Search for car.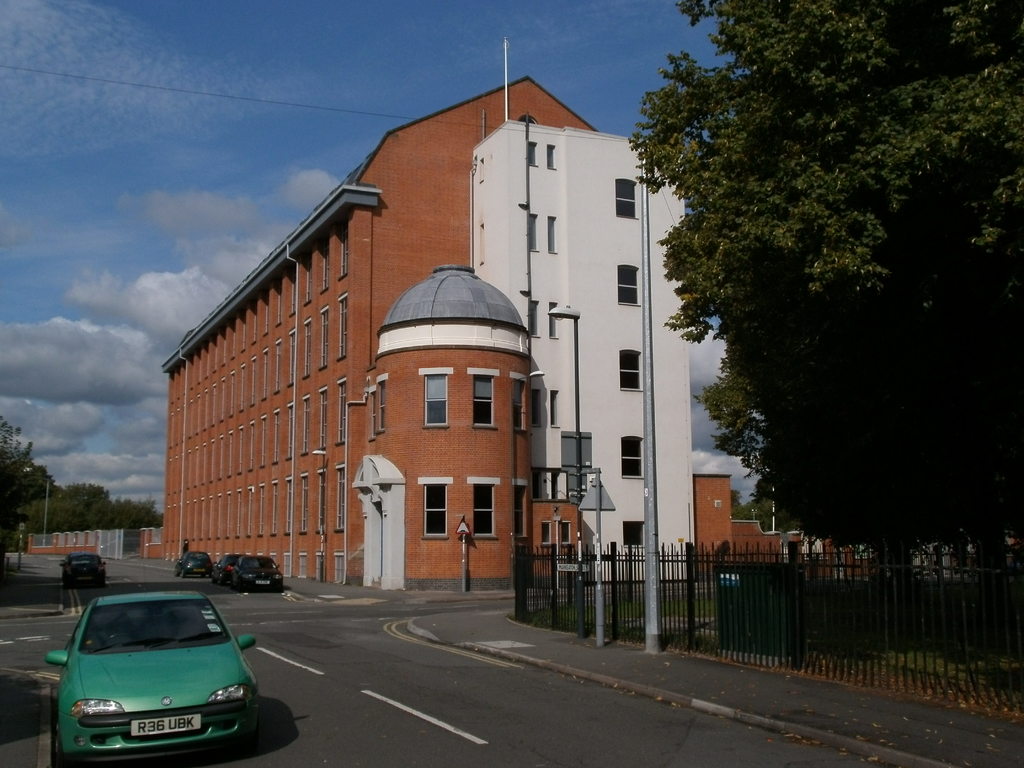
Found at x1=41 y1=582 x2=259 y2=758.
